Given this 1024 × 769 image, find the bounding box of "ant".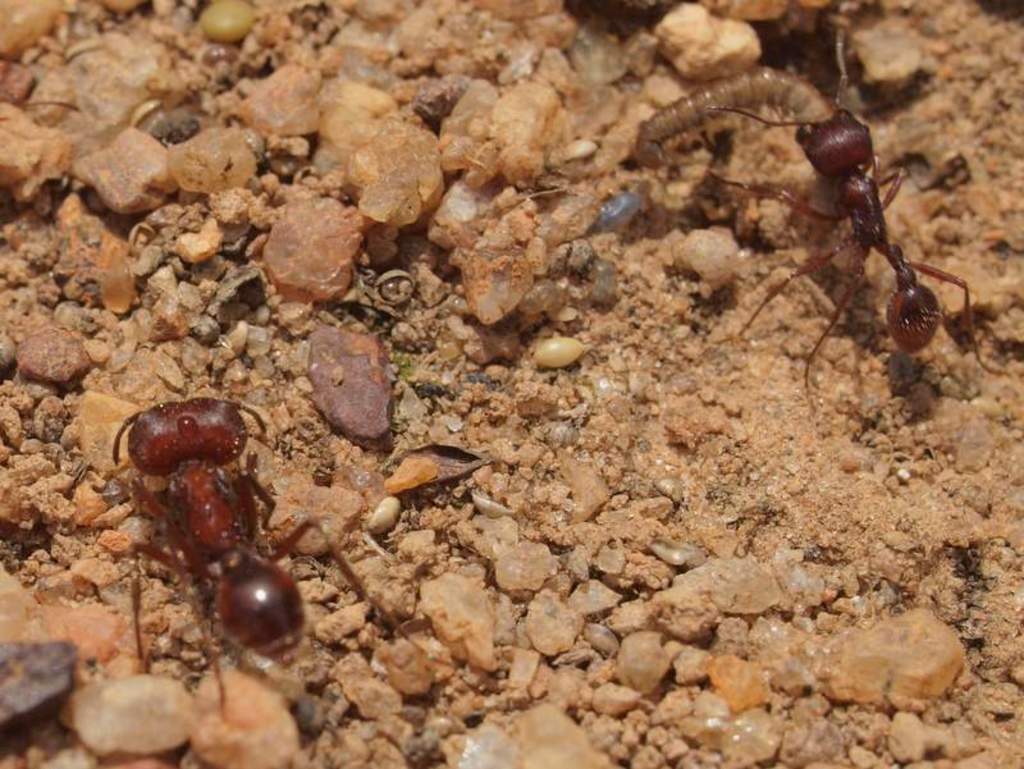
<region>101, 386, 460, 727</region>.
